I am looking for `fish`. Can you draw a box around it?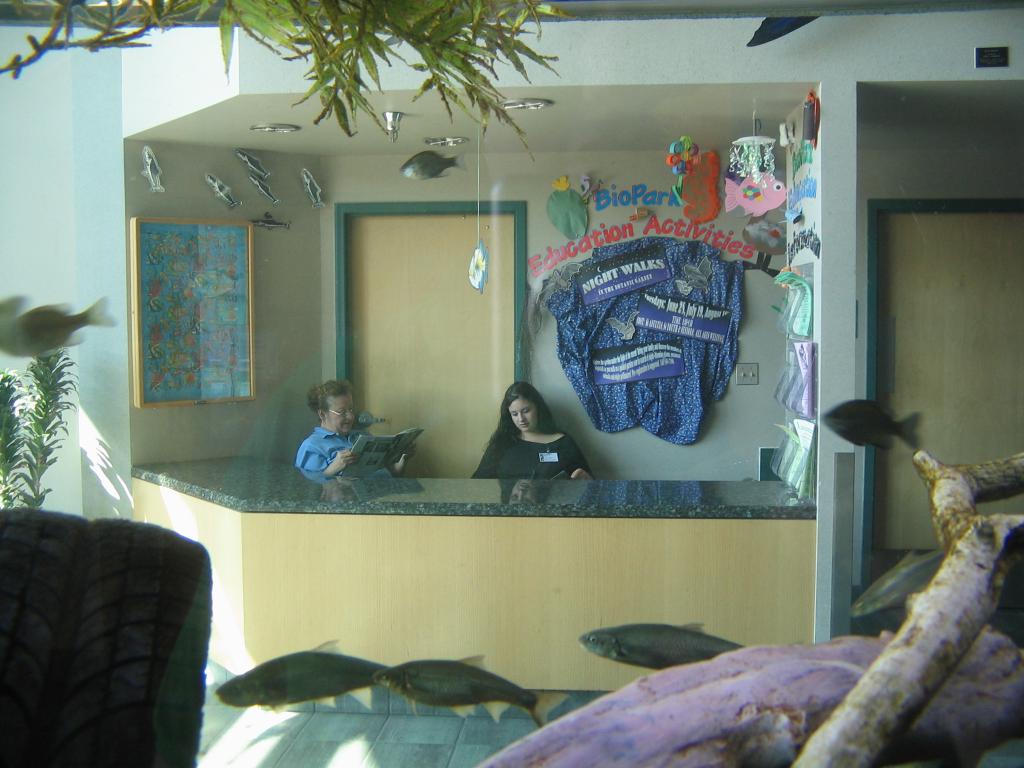
Sure, the bounding box is 398/145/465/184.
